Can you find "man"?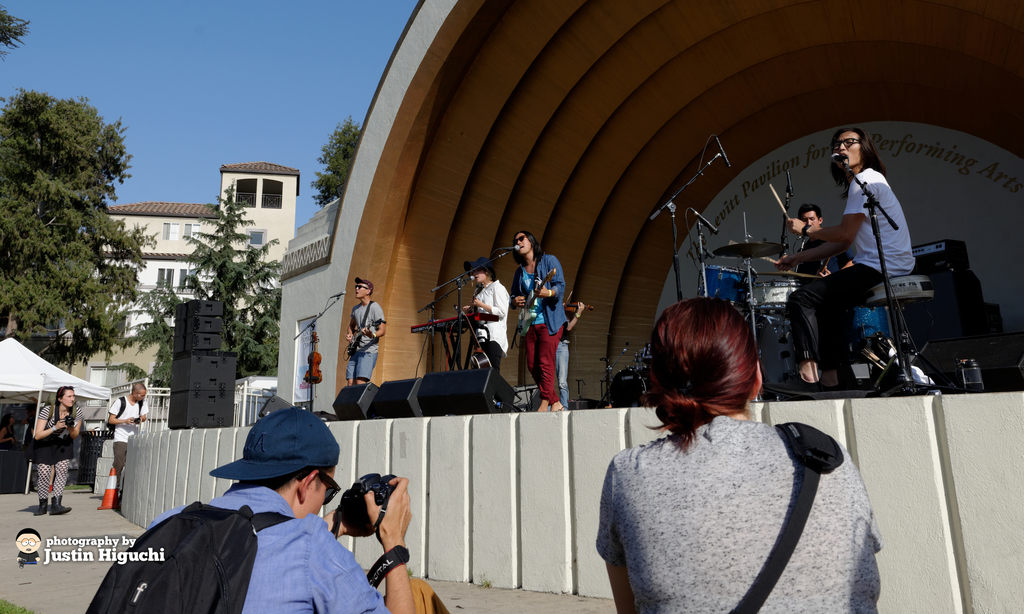
Yes, bounding box: x1=509, y1=231, x2=564, y2=414.
